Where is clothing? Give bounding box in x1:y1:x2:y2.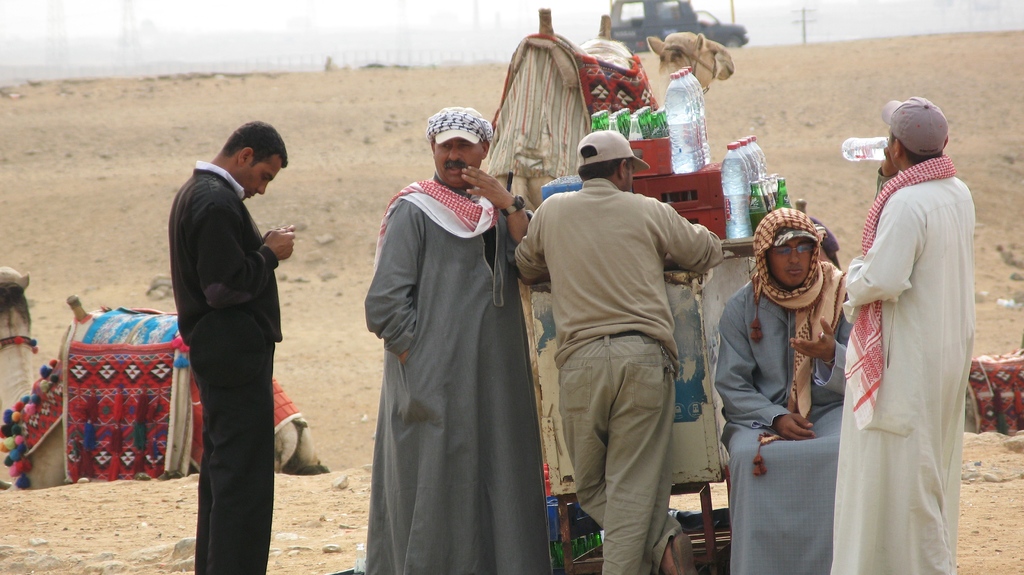
165:154:291:574.
